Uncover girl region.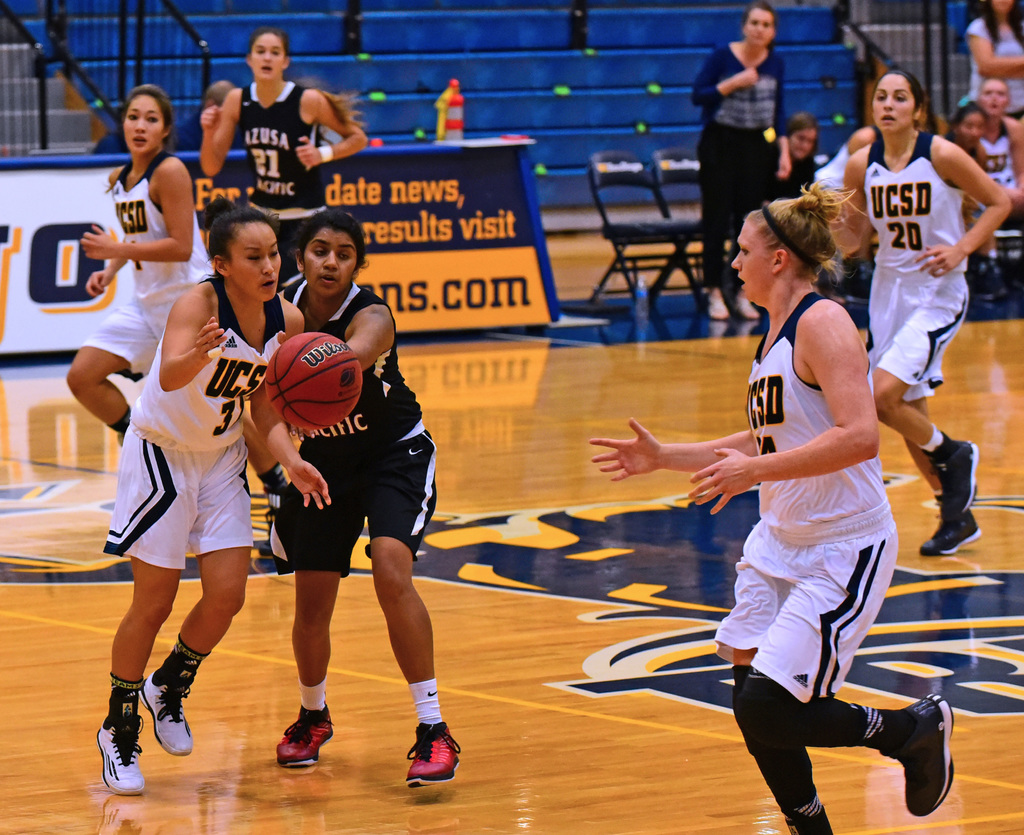
Uncovered: [93, 203, 333, 798].
